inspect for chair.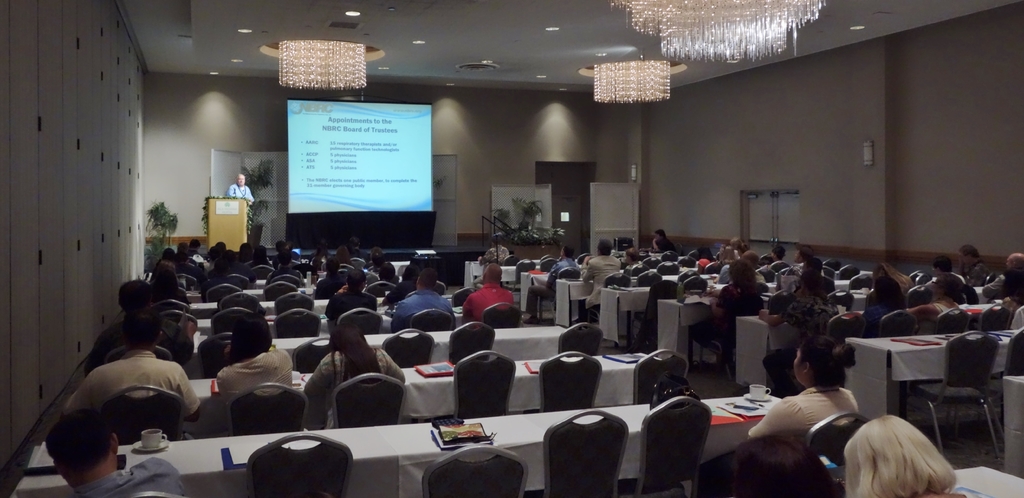
Inspection: <region>335, 374, 412, 435</region>.
